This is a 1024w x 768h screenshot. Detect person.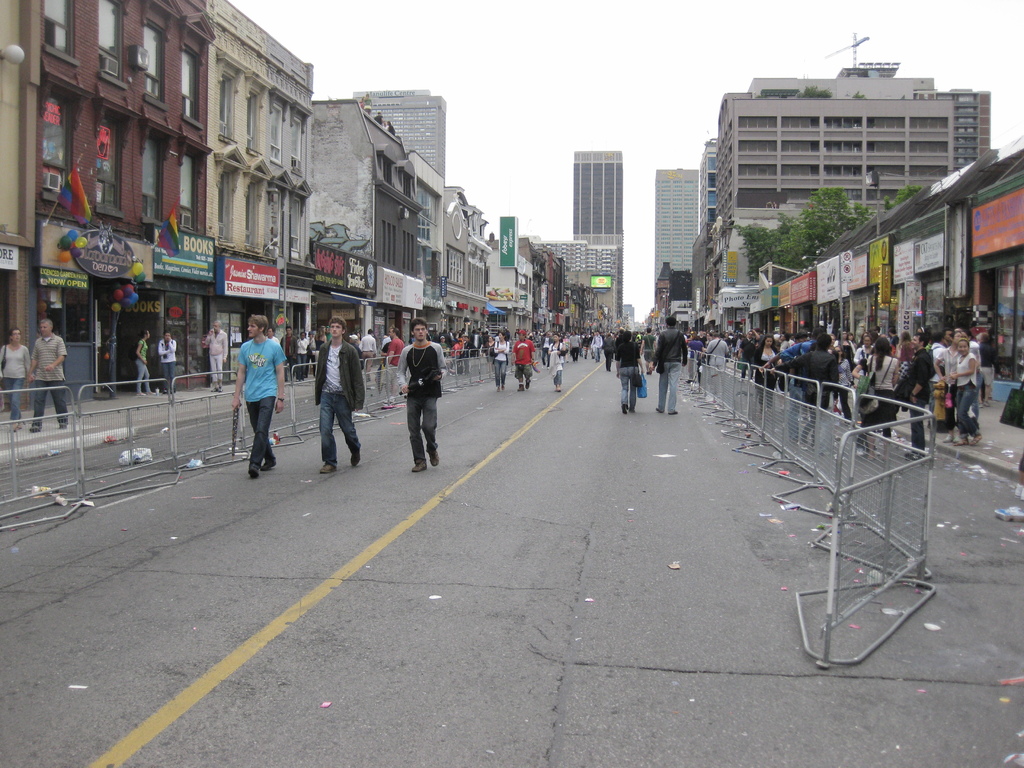
select_region(618, 330, 644, 429).
